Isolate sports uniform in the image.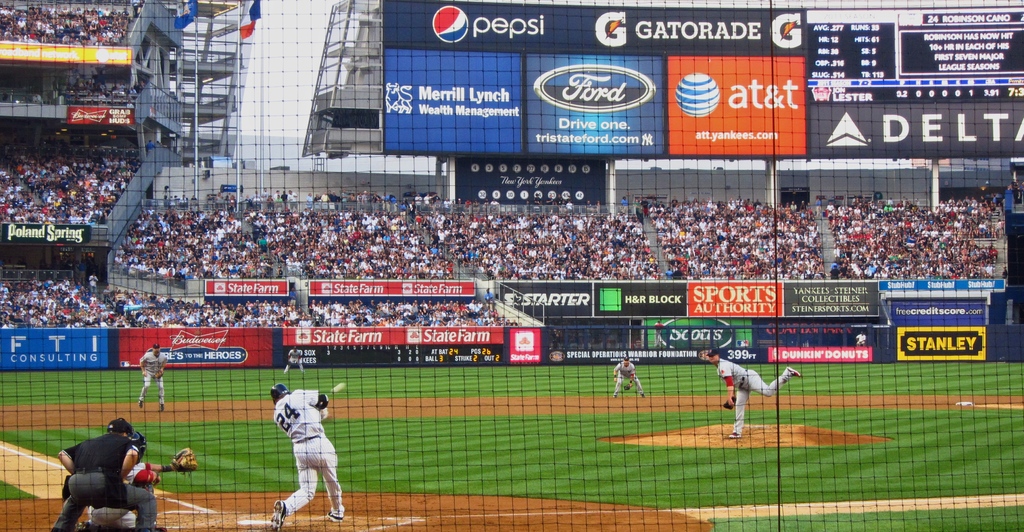
Isolated region: <region>611, 359, 647, 398</region>.
